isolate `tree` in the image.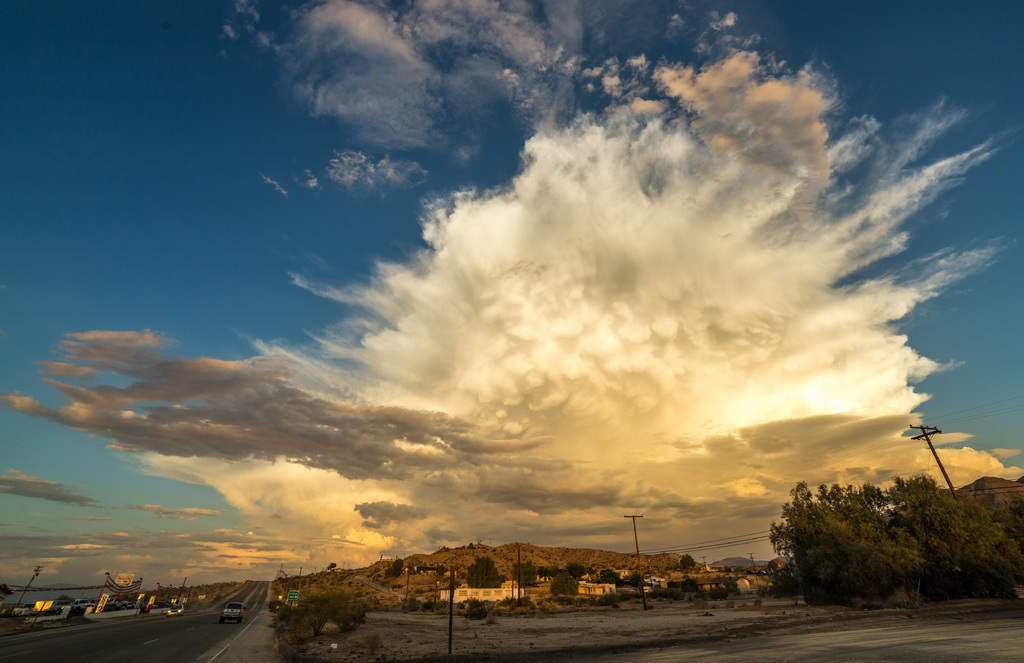
Isolated region: [621,568,646,596].
